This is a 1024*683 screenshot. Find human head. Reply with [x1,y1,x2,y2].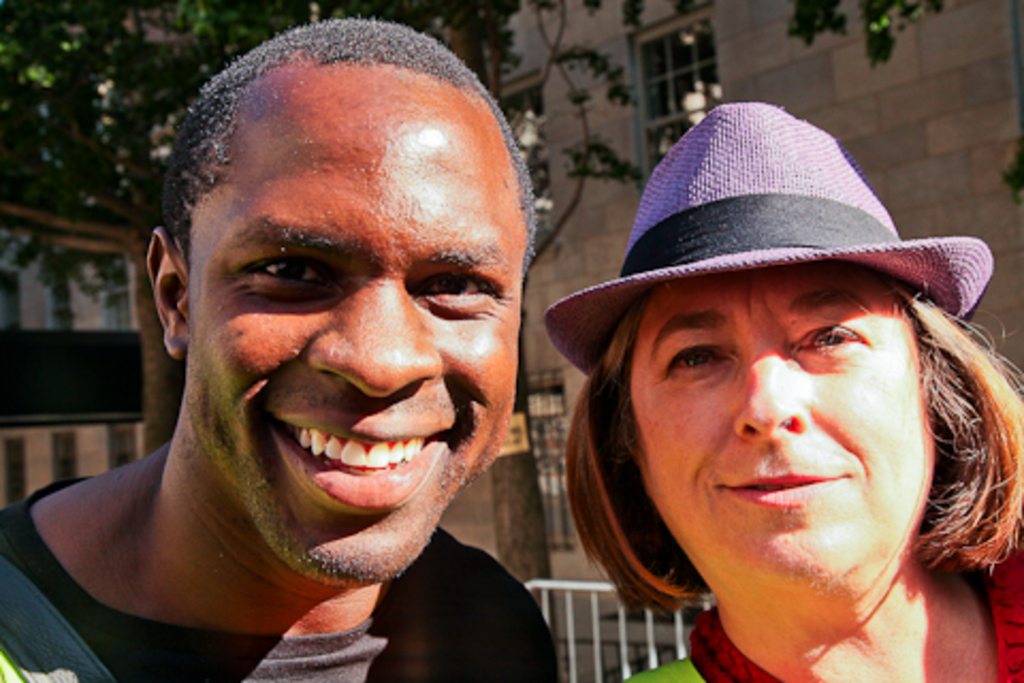
[593,177,990,625].
